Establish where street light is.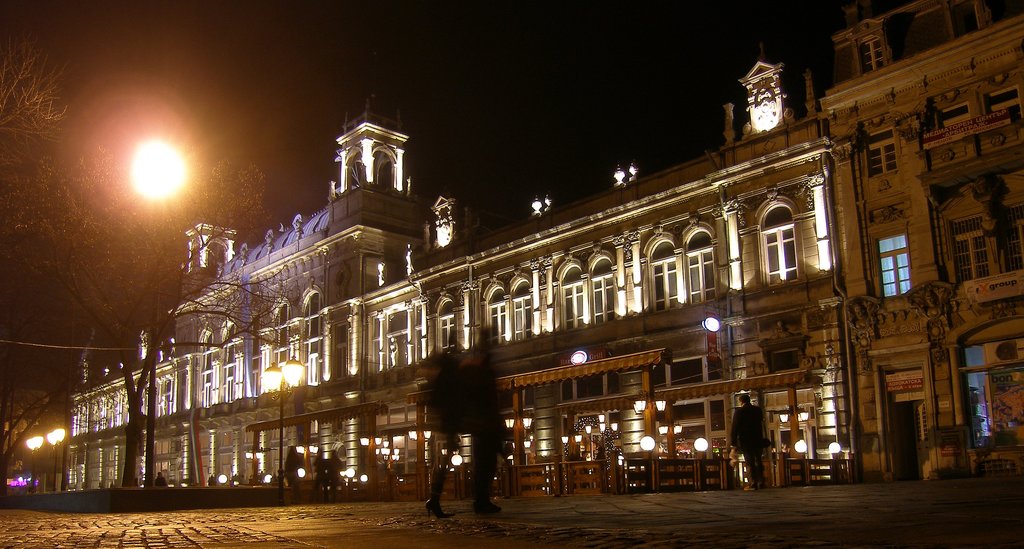
Established at 20,428,44,495.
